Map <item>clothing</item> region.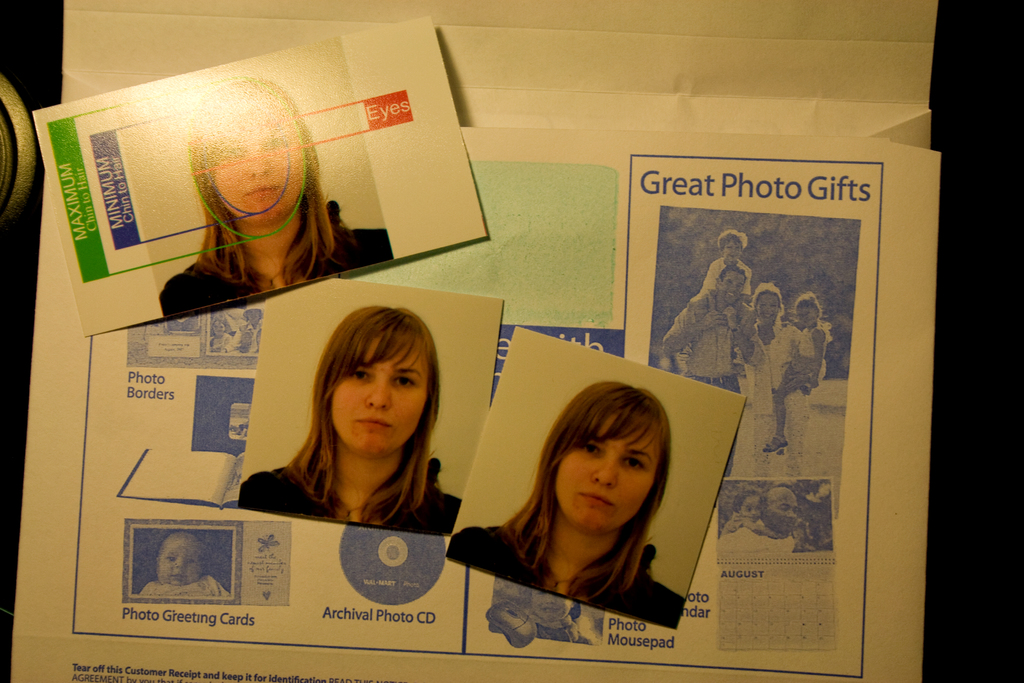
Mapped to box(718, 522, 796, 557).
